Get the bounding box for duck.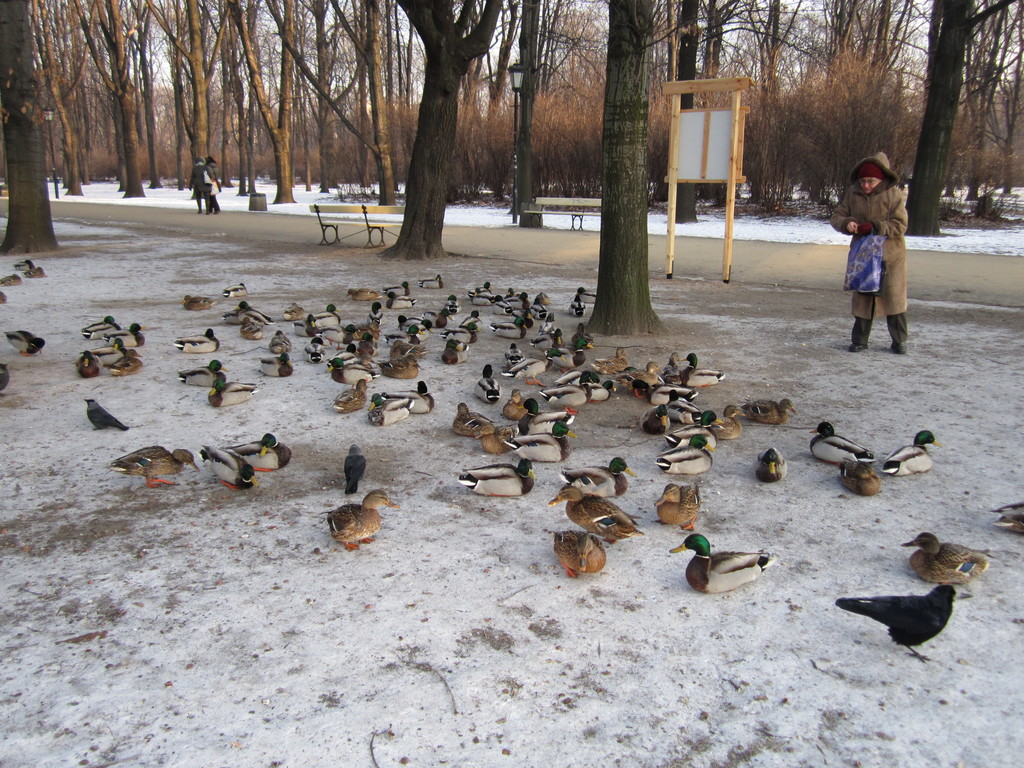
[220, 307, 242, 323].
